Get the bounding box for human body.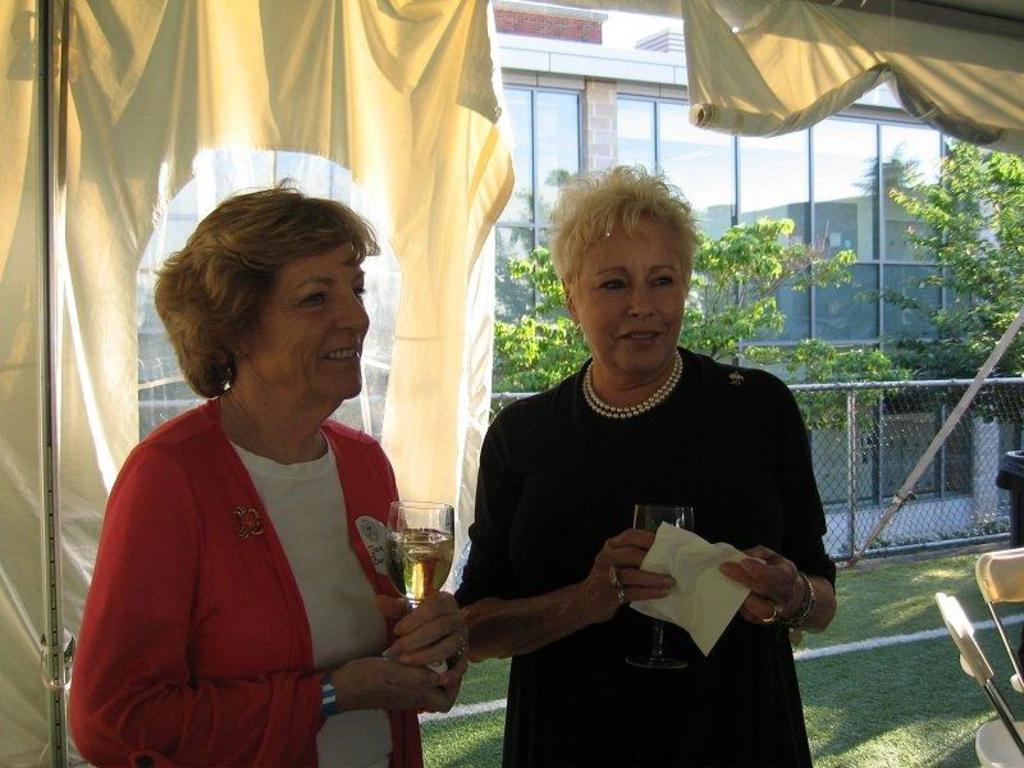
bbox(61, 183, 472, 763).
